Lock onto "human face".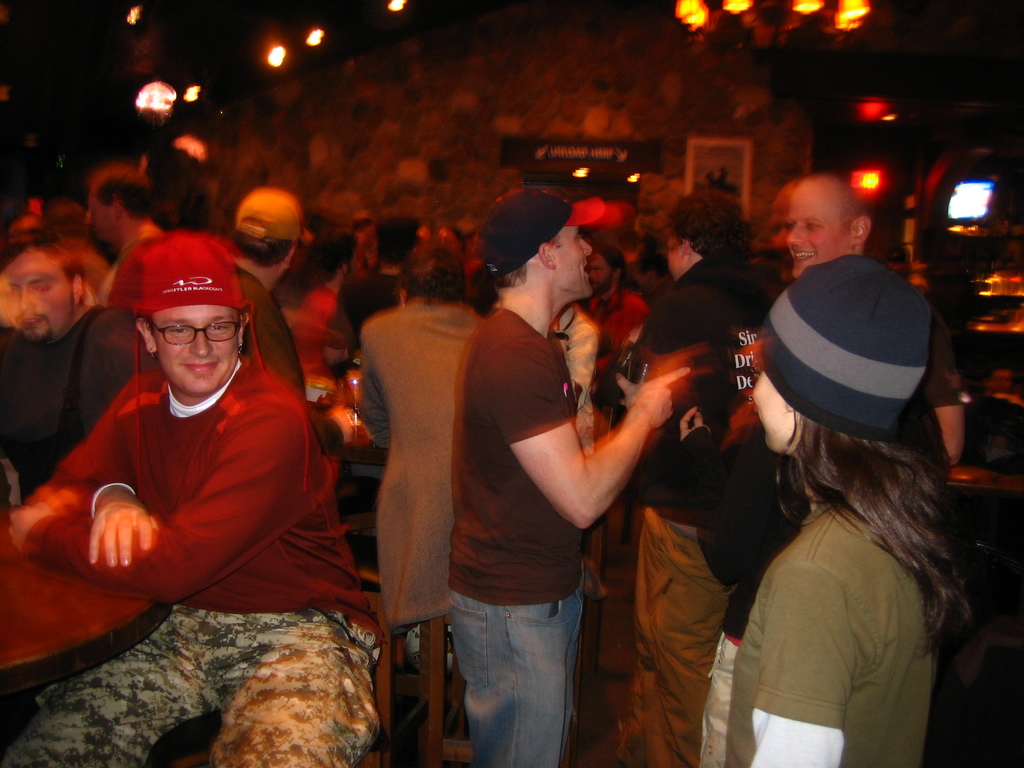
Locked: rect(792, 187, 857, 278).
